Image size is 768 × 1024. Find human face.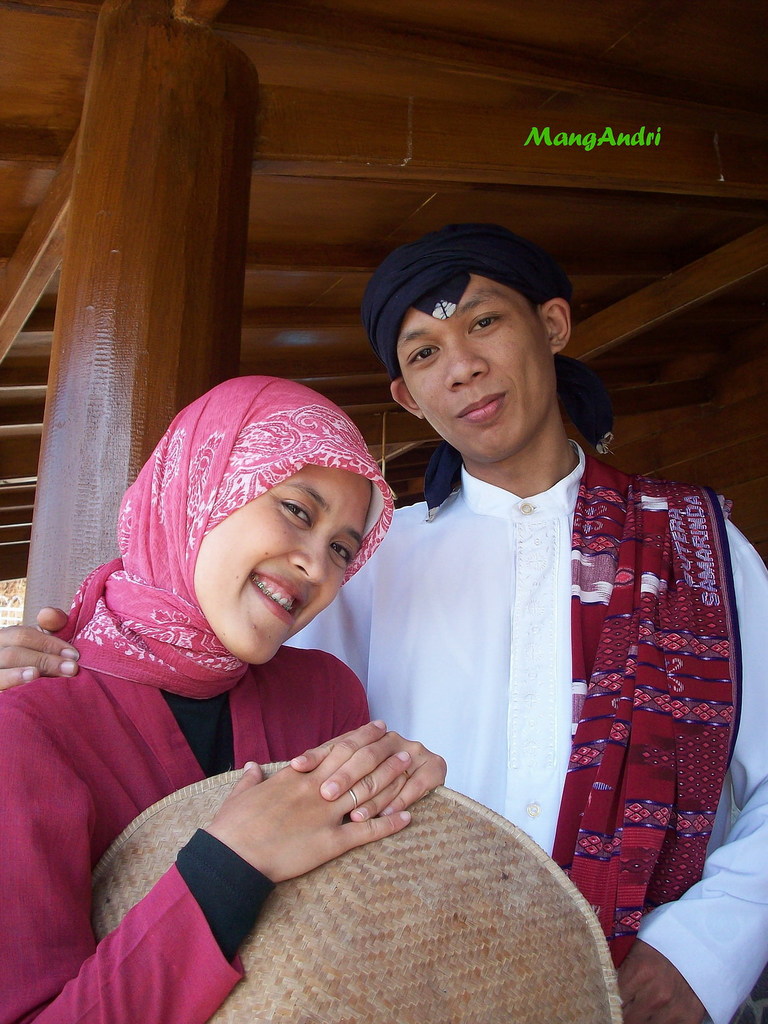
crop(394, 278, 553, 459).
